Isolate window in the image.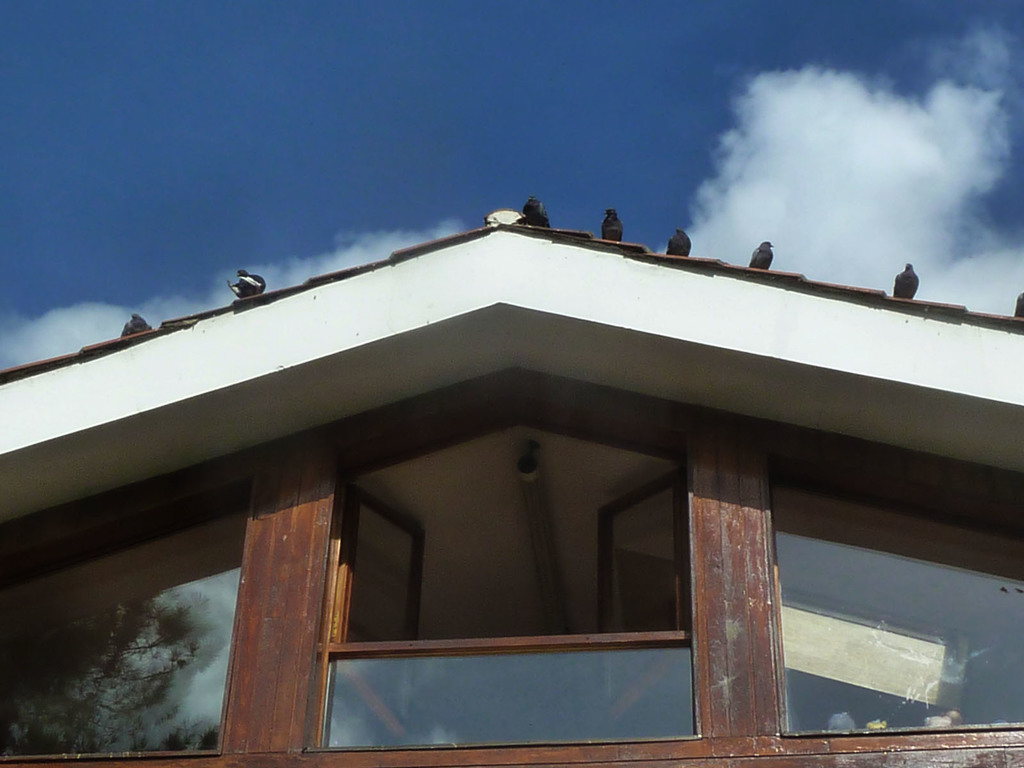
Isolated region: x1=9, y1=458, x2=236, y2=754.
